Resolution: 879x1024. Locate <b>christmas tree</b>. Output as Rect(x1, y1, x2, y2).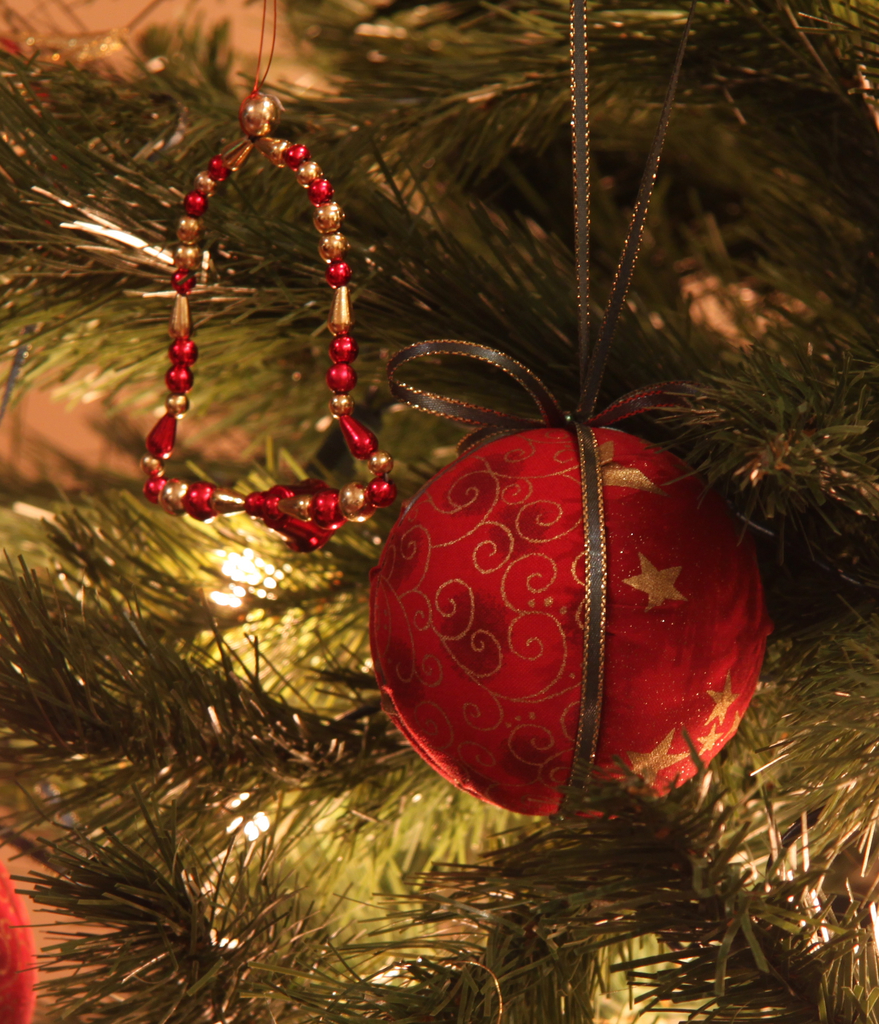
Rect(0, 0, 878, 1023).
